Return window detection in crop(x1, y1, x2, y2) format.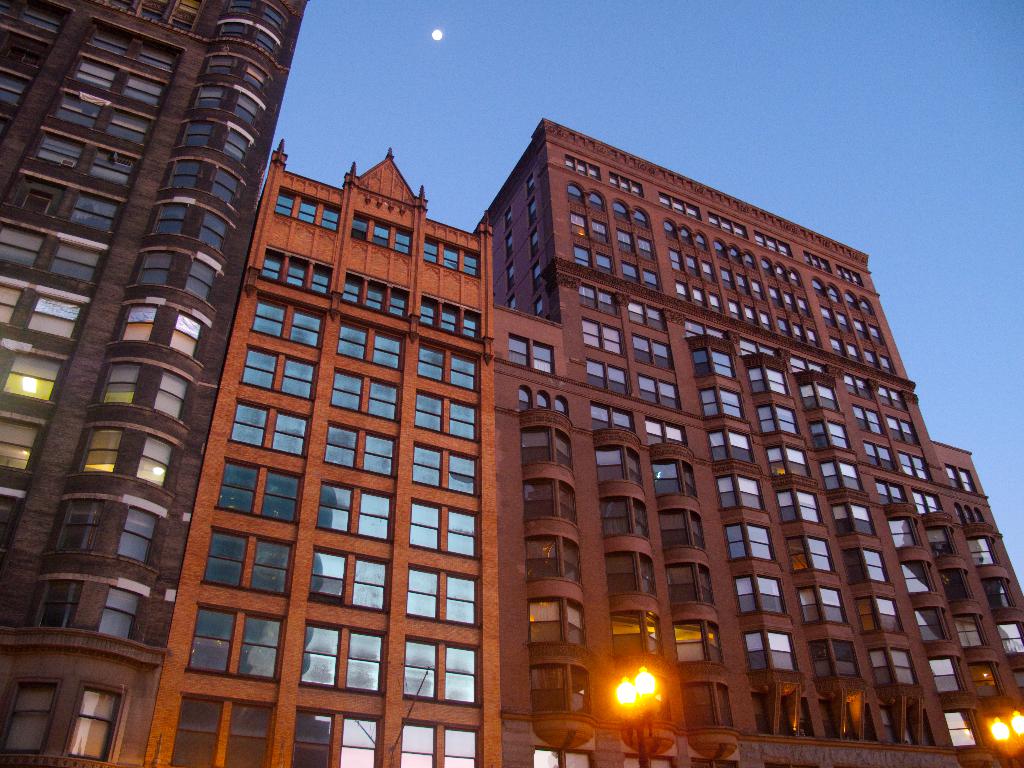
crop(417, 339, 479, 395).
